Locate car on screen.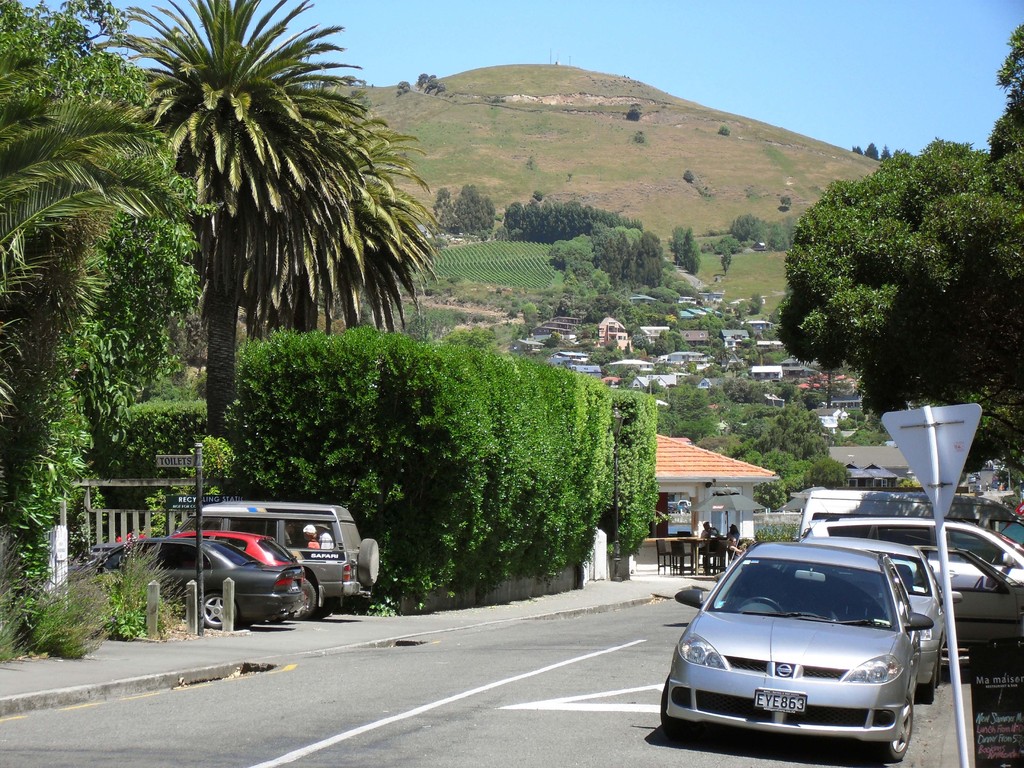
On screen at <region>657, 542, 935, 762</region>.
